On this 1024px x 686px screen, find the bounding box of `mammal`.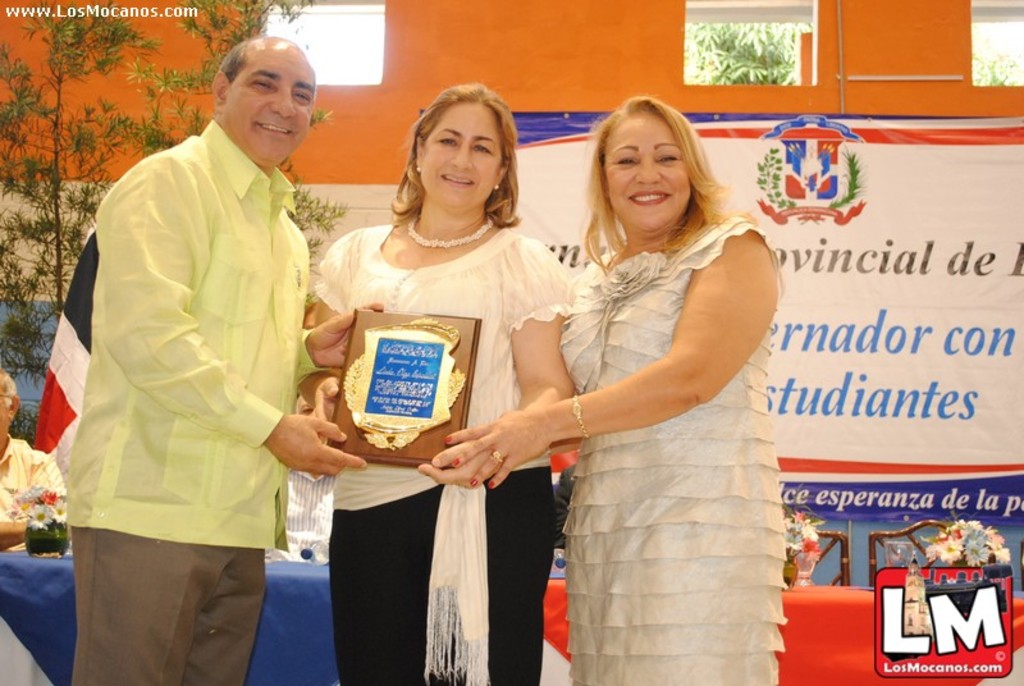
Bounding box: region(531, 127, 795, 607).
